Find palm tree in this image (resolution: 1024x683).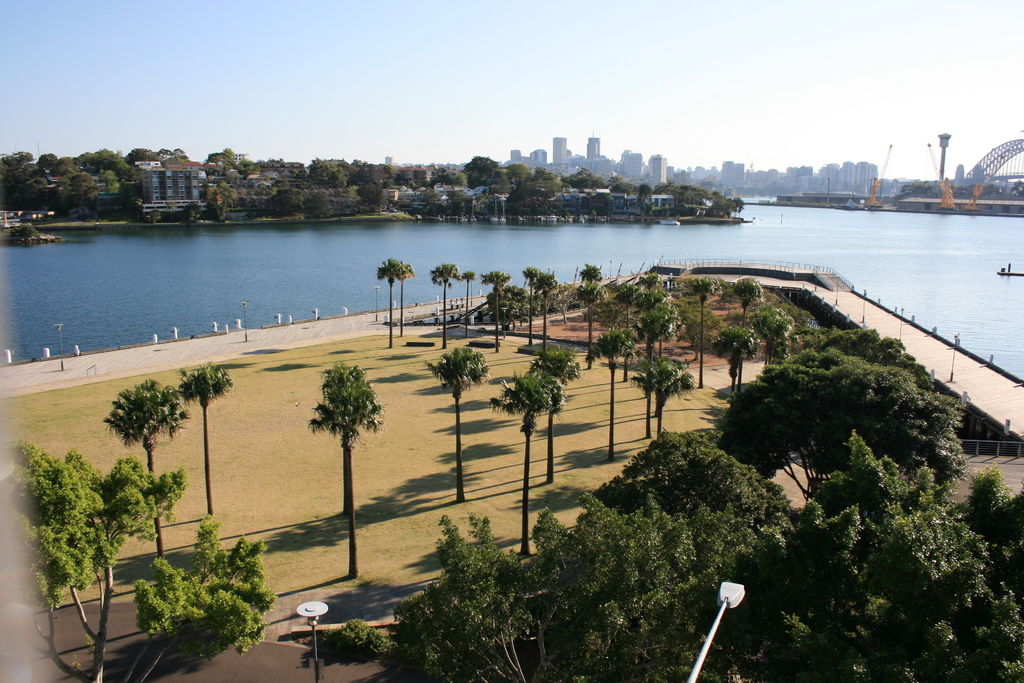
{"left": 730, "top": 274, "right": 759, "bottom": 328}.
